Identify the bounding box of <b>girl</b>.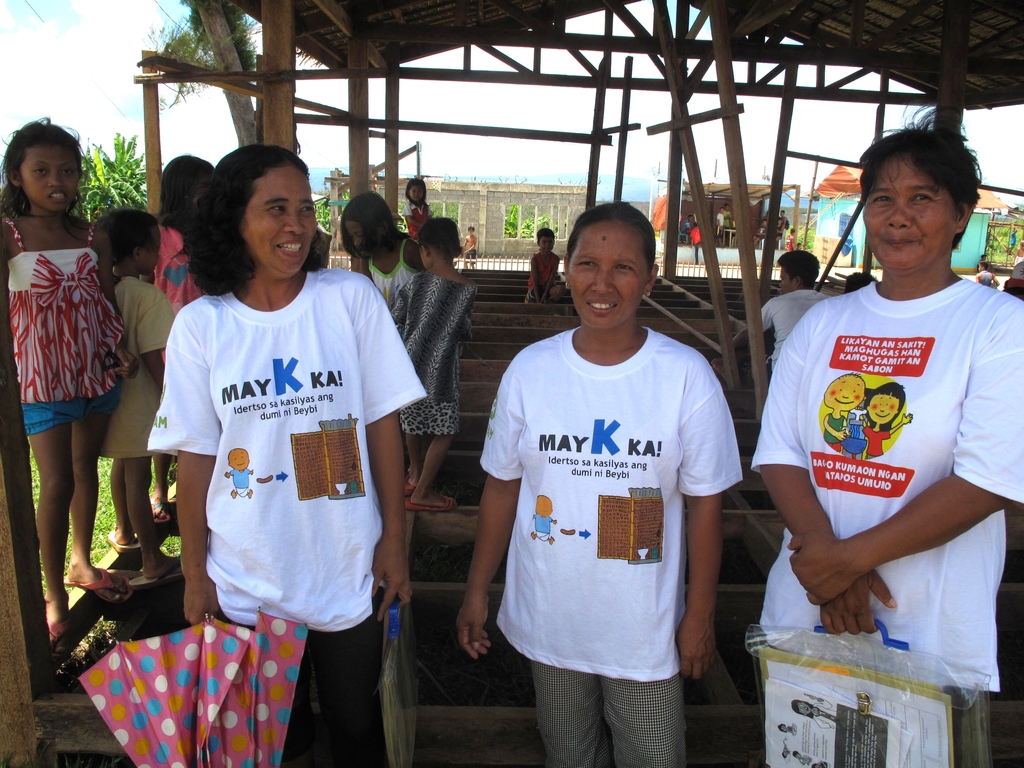
{"left": 157, "top": 152, "right": 218, "bottom": 515}.
